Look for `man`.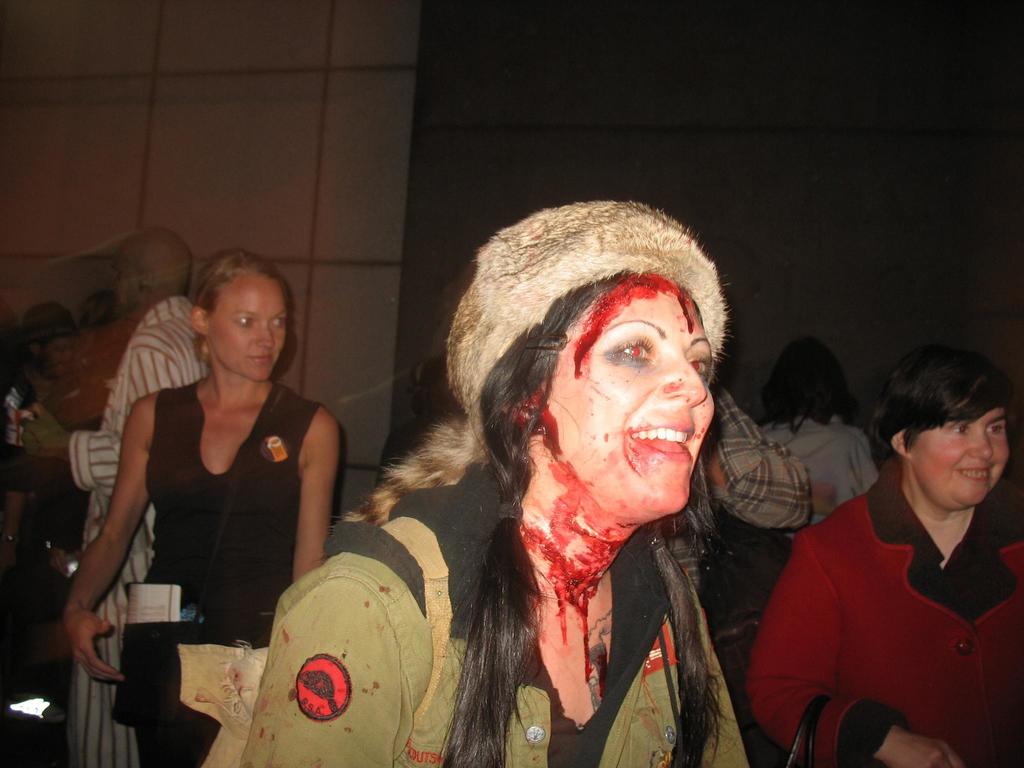
Found: crop(735, 324, 1023, 767).
